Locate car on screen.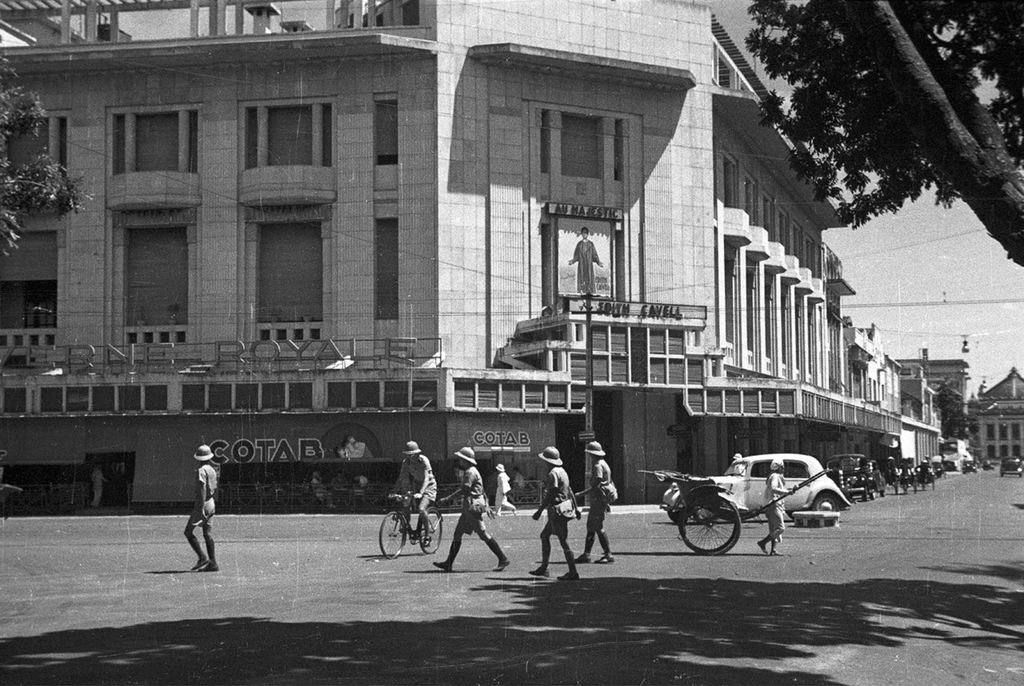
On screen at [655,451,851,520].
